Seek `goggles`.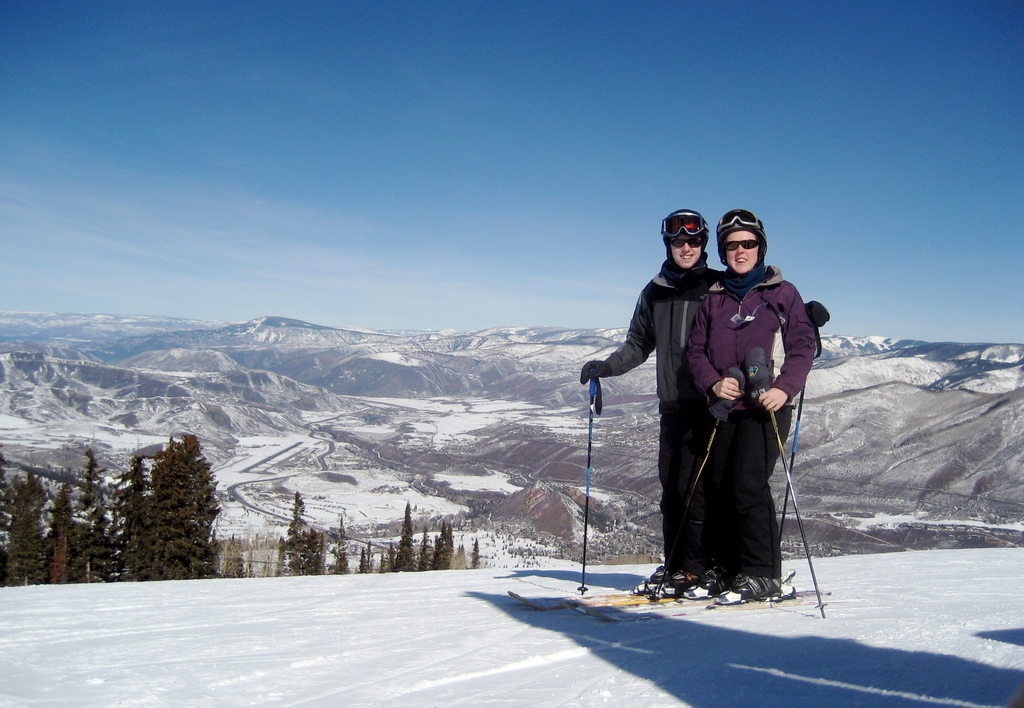
box(656, 211, 705, 238).
